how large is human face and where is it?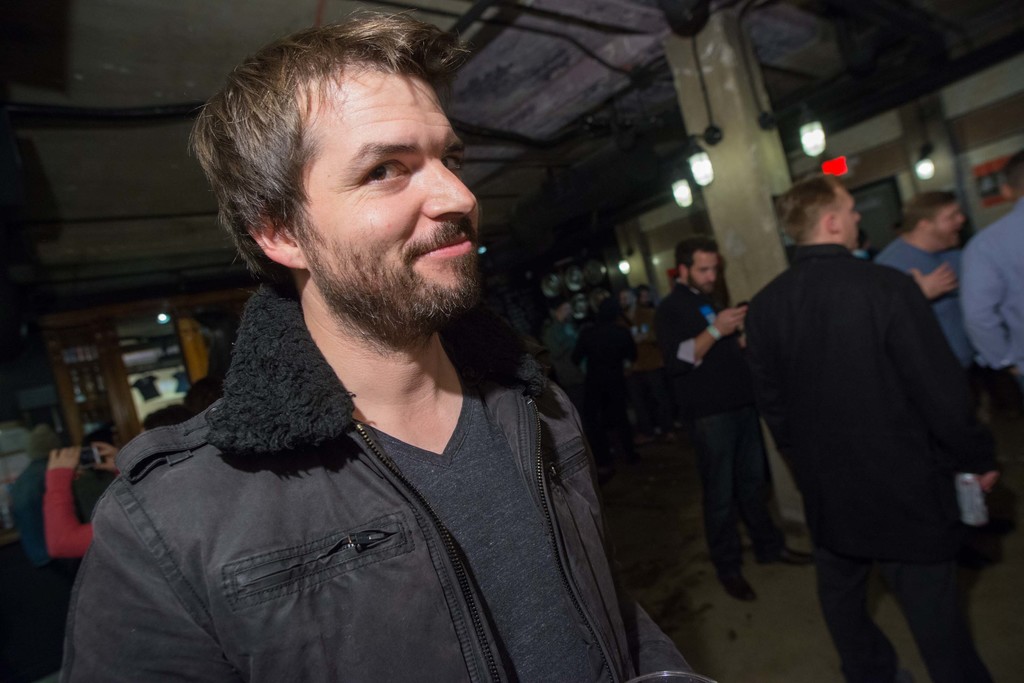
Bounding box: <box>833,185,863,248</box>.
